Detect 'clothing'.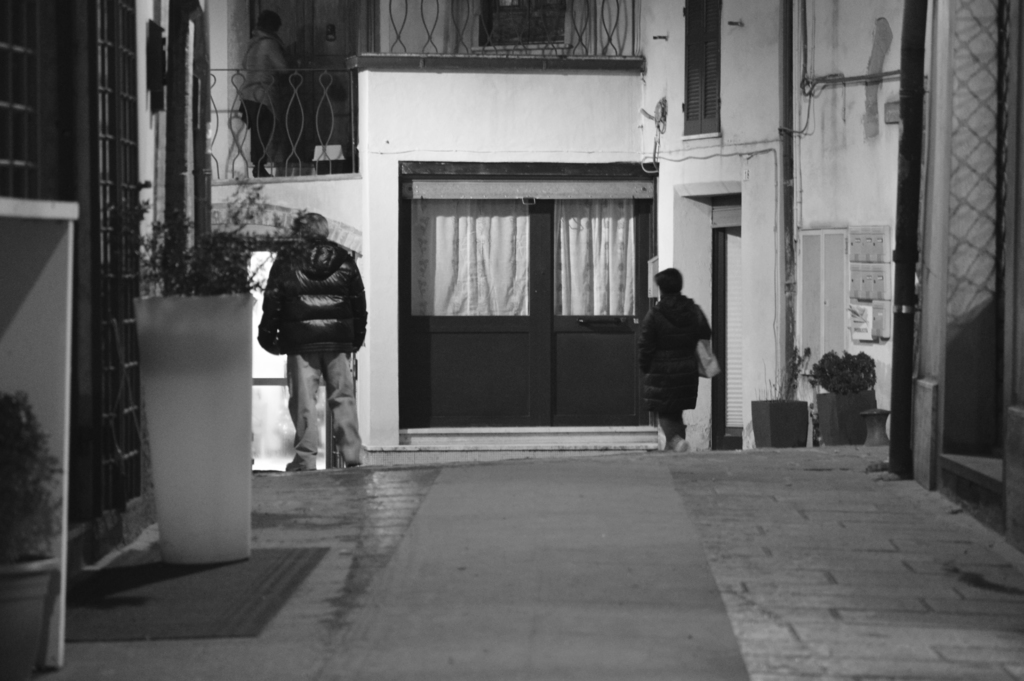
Detected at [x1=636, y1=261, x2=730, y2=434].
